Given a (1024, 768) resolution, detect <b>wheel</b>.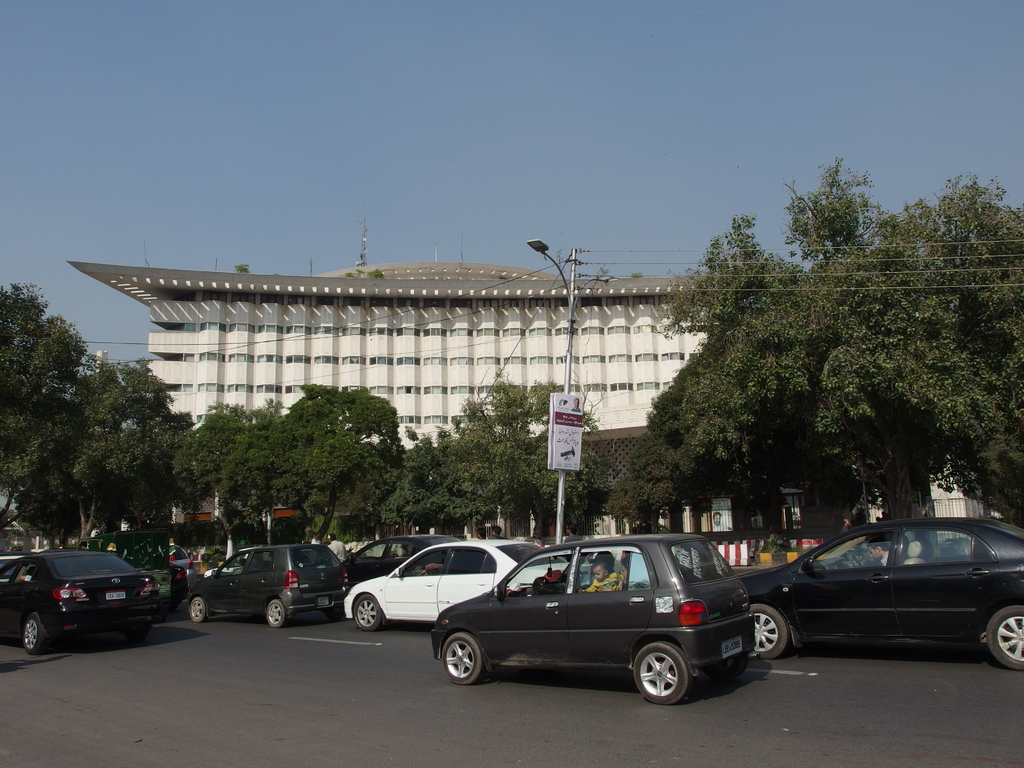
266,596,283,628.
